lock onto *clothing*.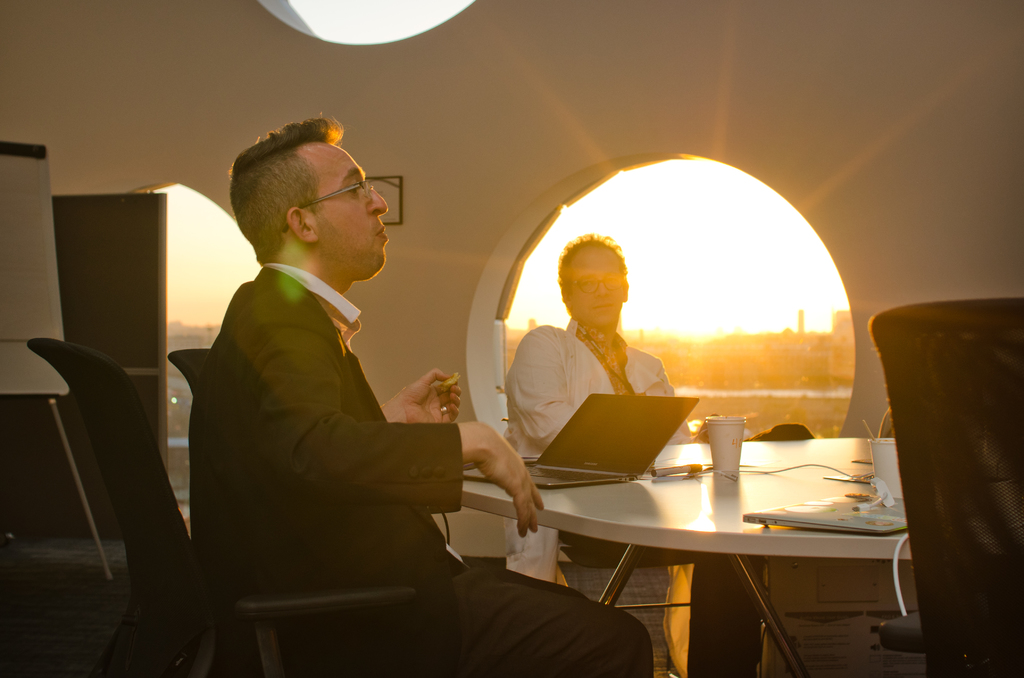
Locked: BBox(487, 296, 663, 453).
